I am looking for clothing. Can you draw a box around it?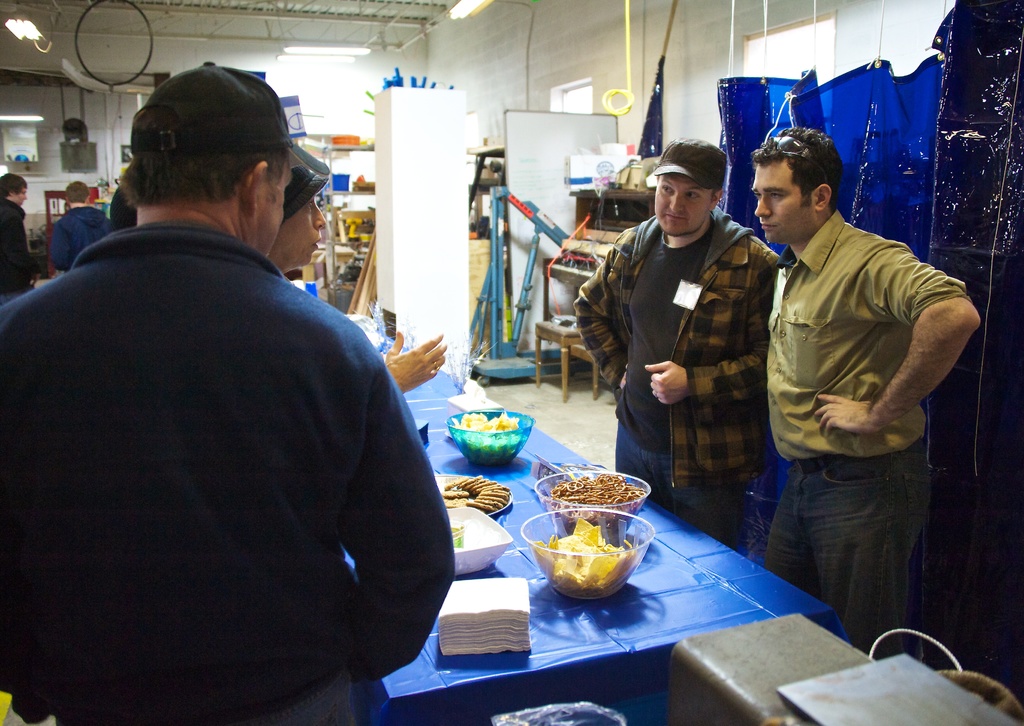
Sure, the bounding box is Rect(0, 218, 456, 725).
